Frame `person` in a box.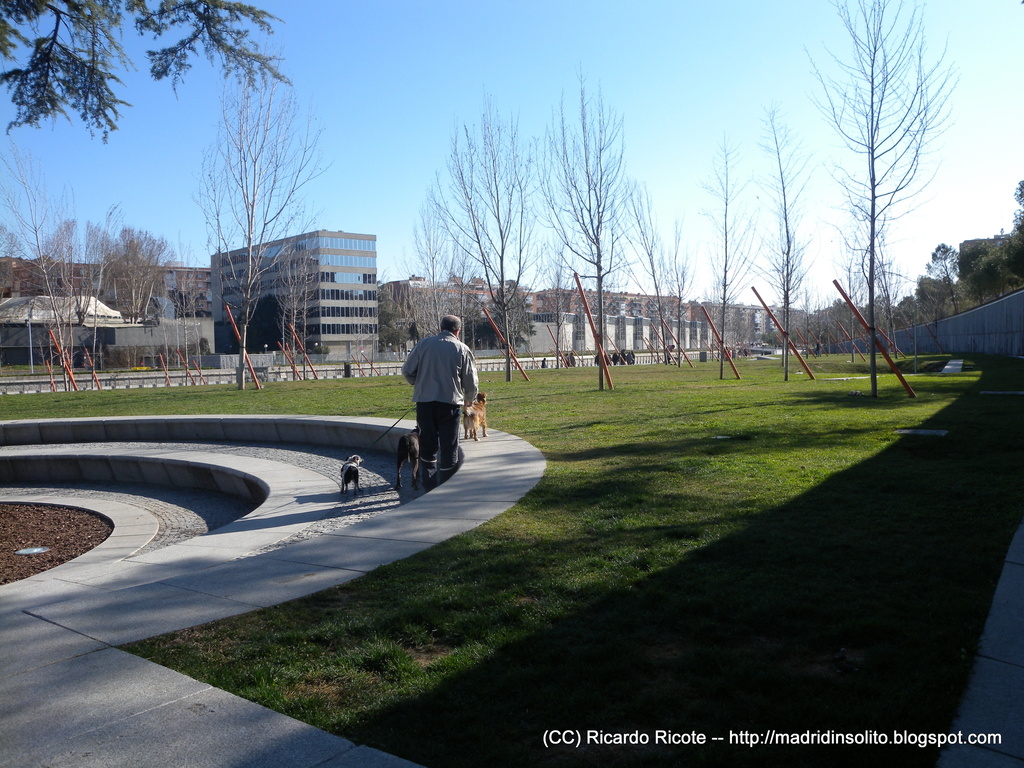
locate(556, 346, 567, 364).
